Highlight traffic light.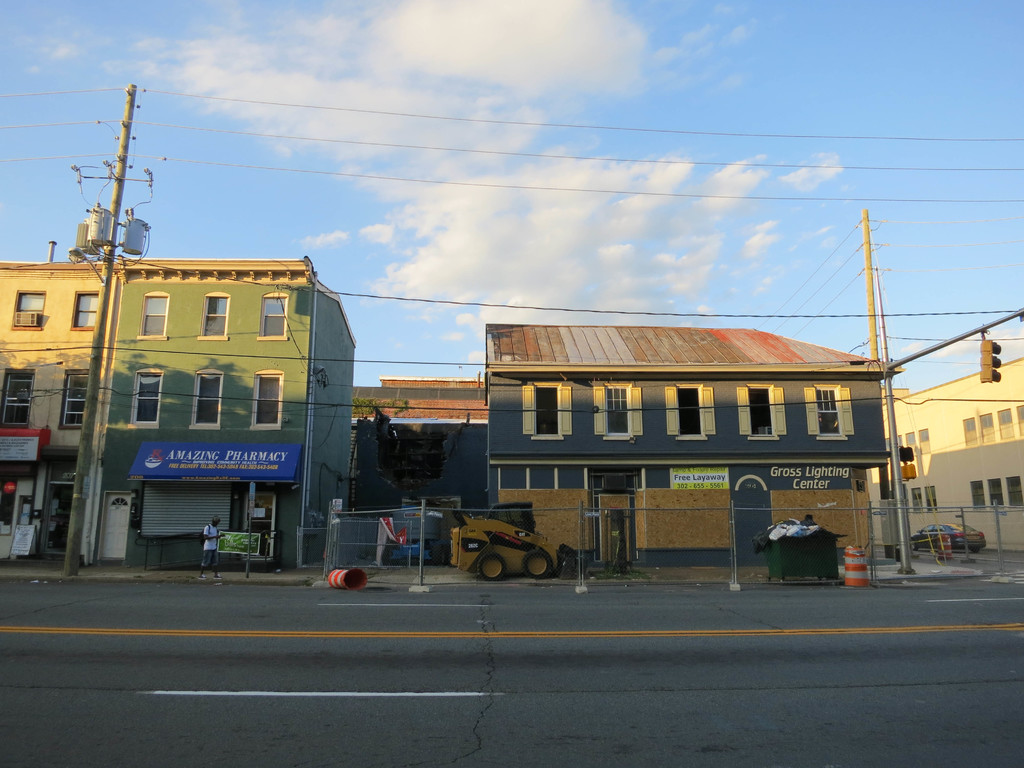
Highlighted region: [left=979, top=329, right=1002, bottom=385].
